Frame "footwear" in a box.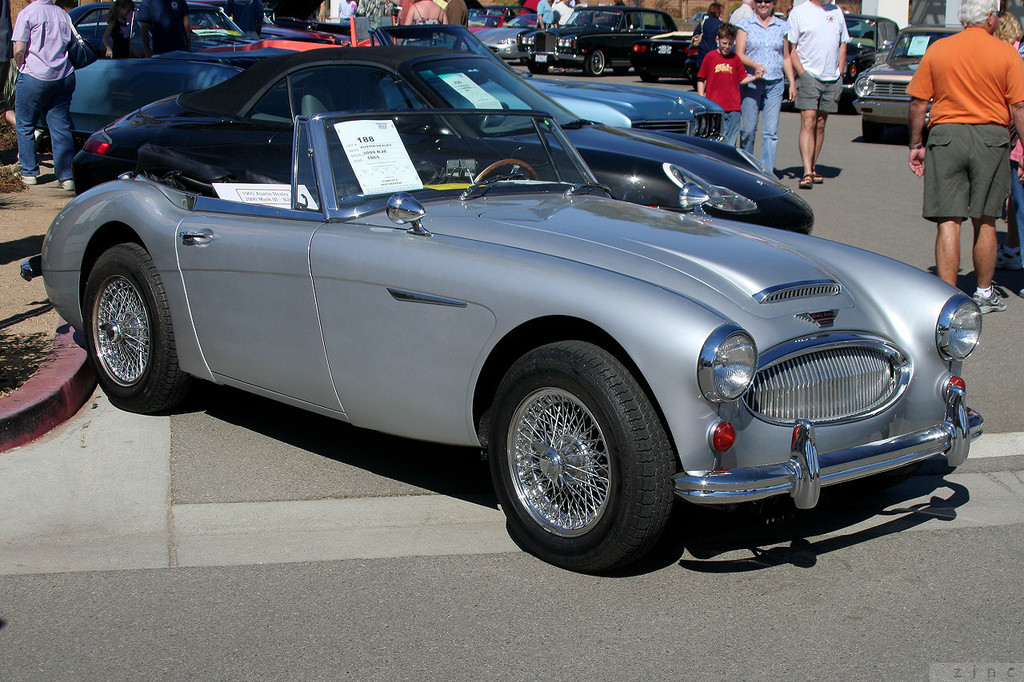
left=18, top=173, right=36, bottom=187.
